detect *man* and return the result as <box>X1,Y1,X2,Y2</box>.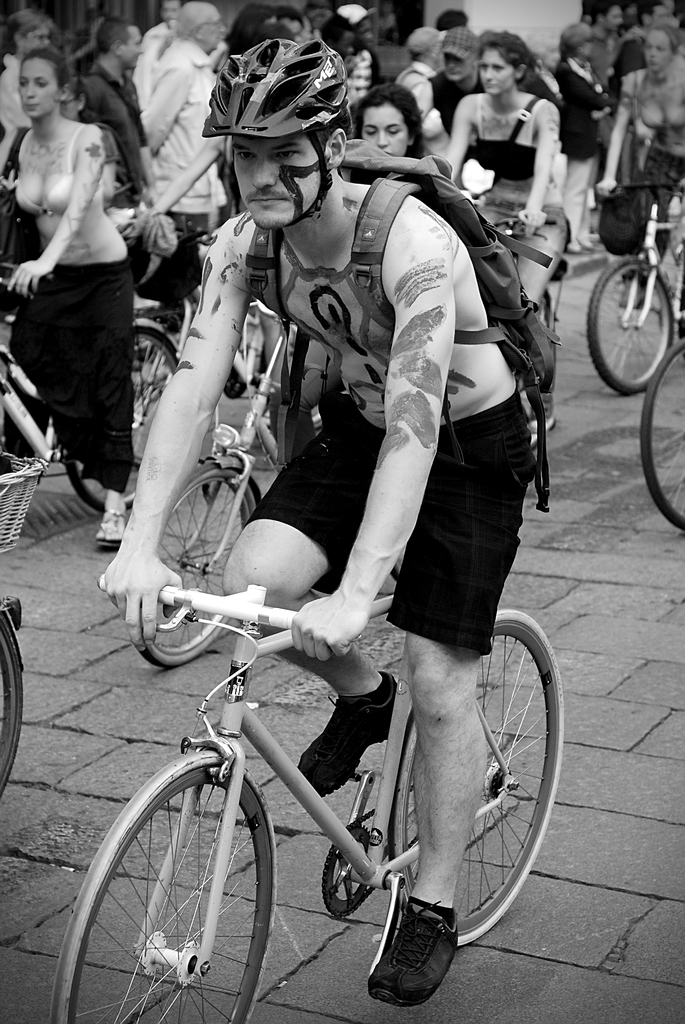
<box>139,1,232,233</box>.
